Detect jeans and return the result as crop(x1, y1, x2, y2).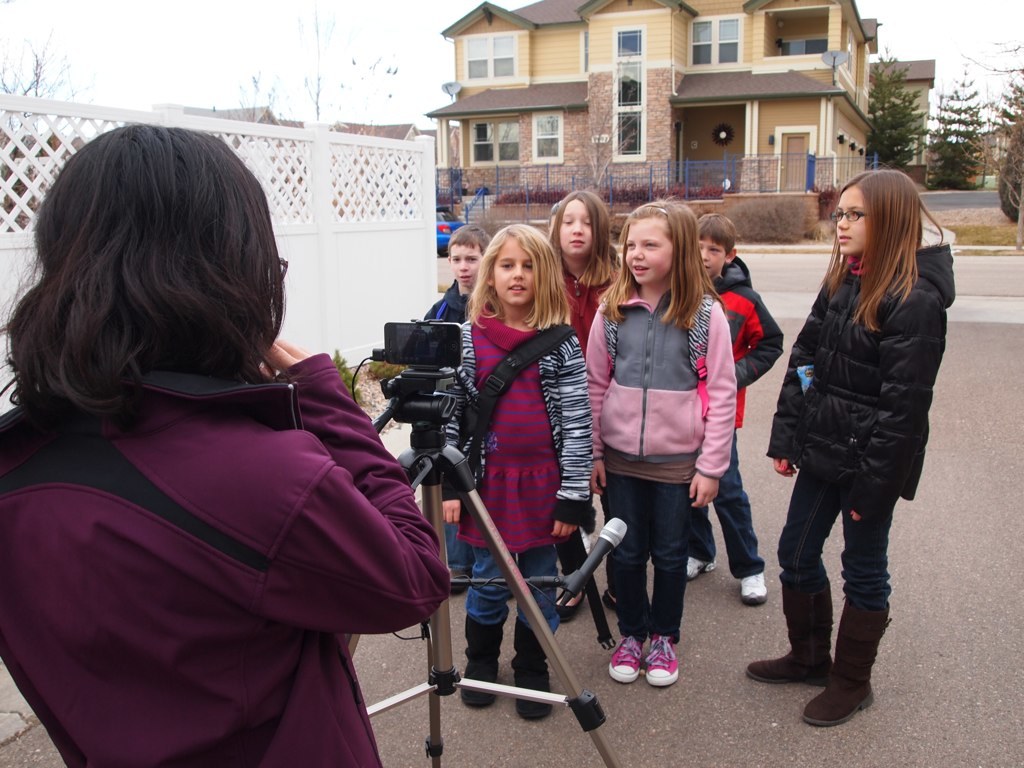
crop(463, 540, 558, 626).
